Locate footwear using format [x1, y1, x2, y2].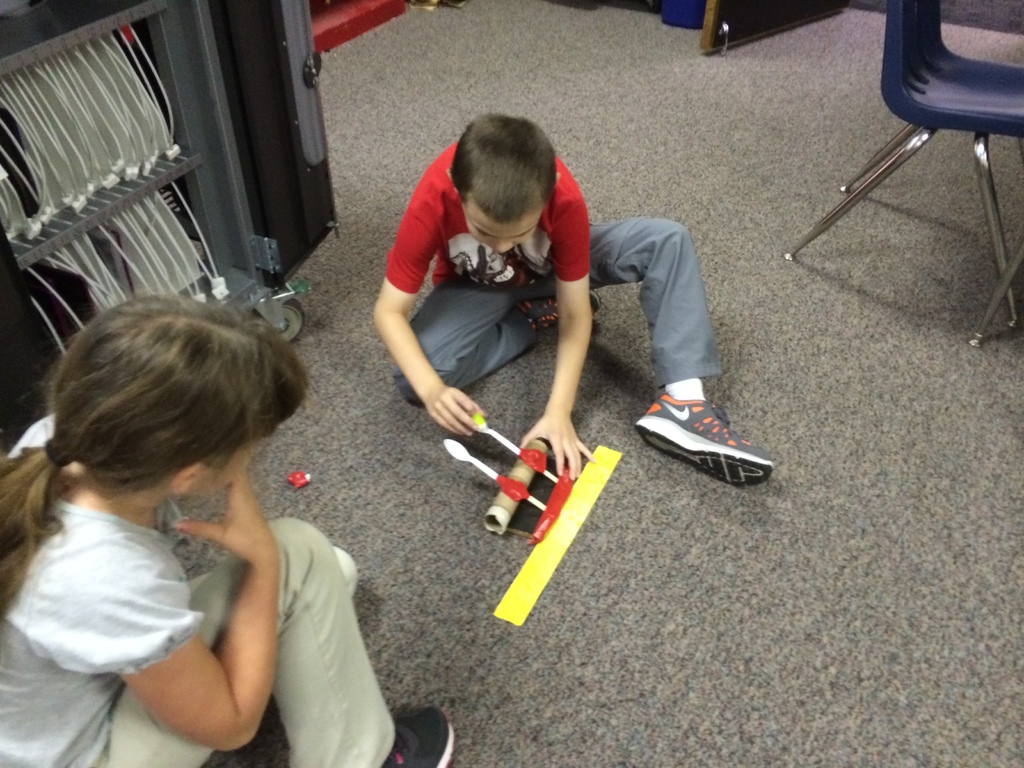
[629, 392, 778, 488].
